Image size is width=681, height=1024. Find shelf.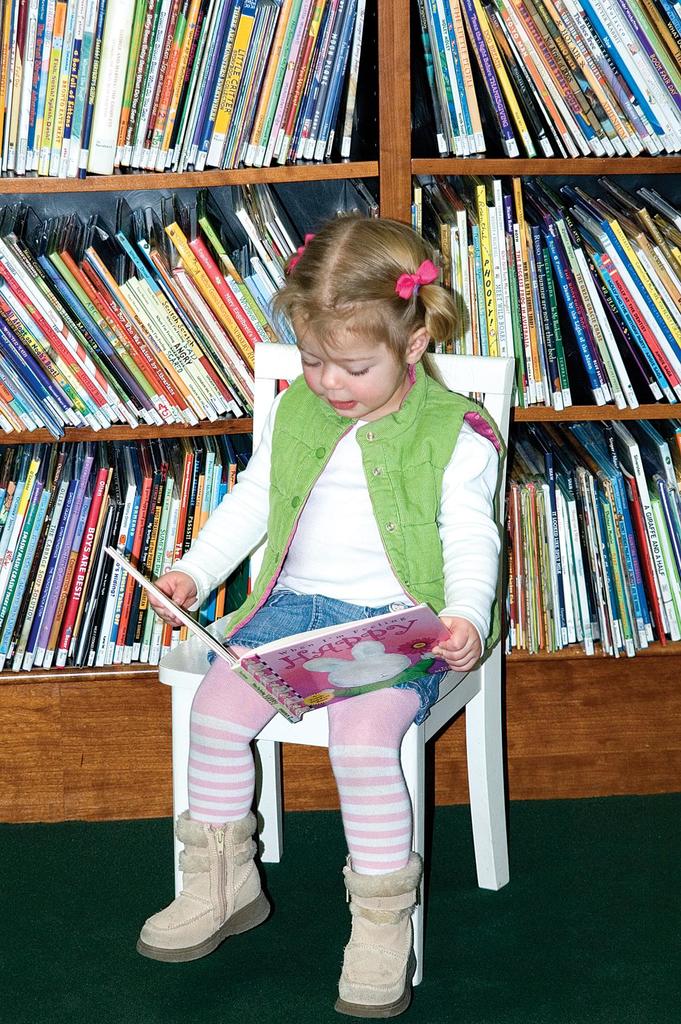
<box>498,421,680,660</box>.
